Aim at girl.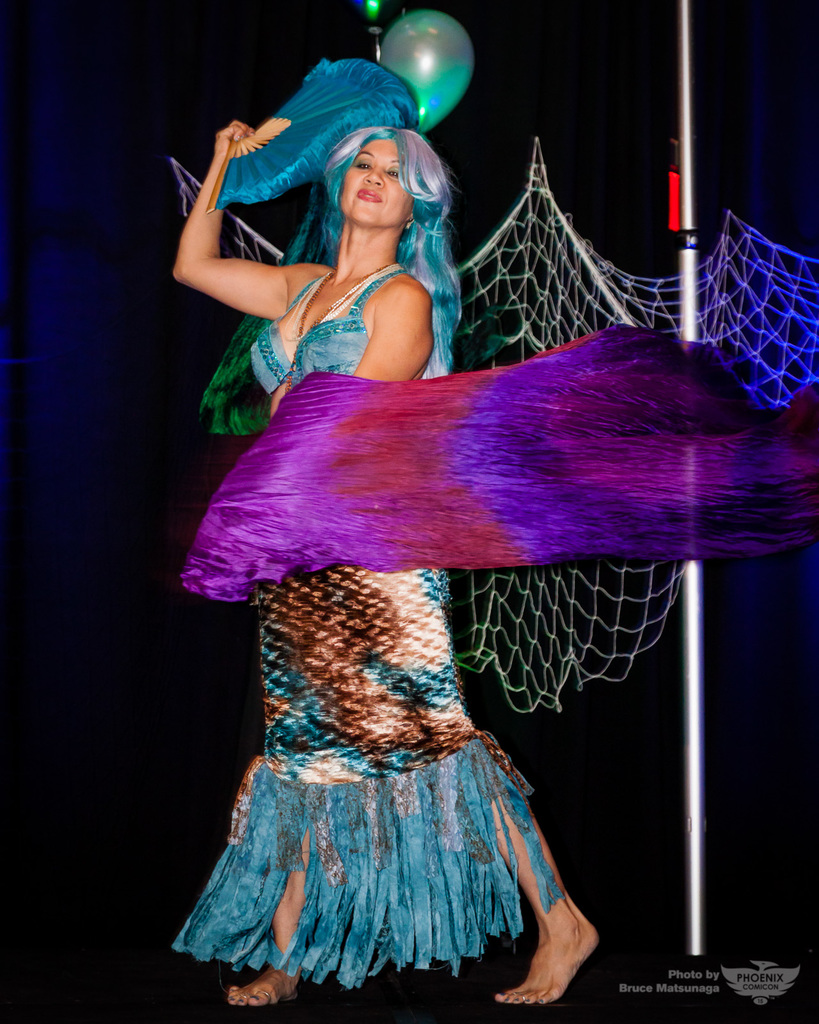
Aimed at {"left": 174, "top": 108, "right": 599, "bottom": 1000}.
